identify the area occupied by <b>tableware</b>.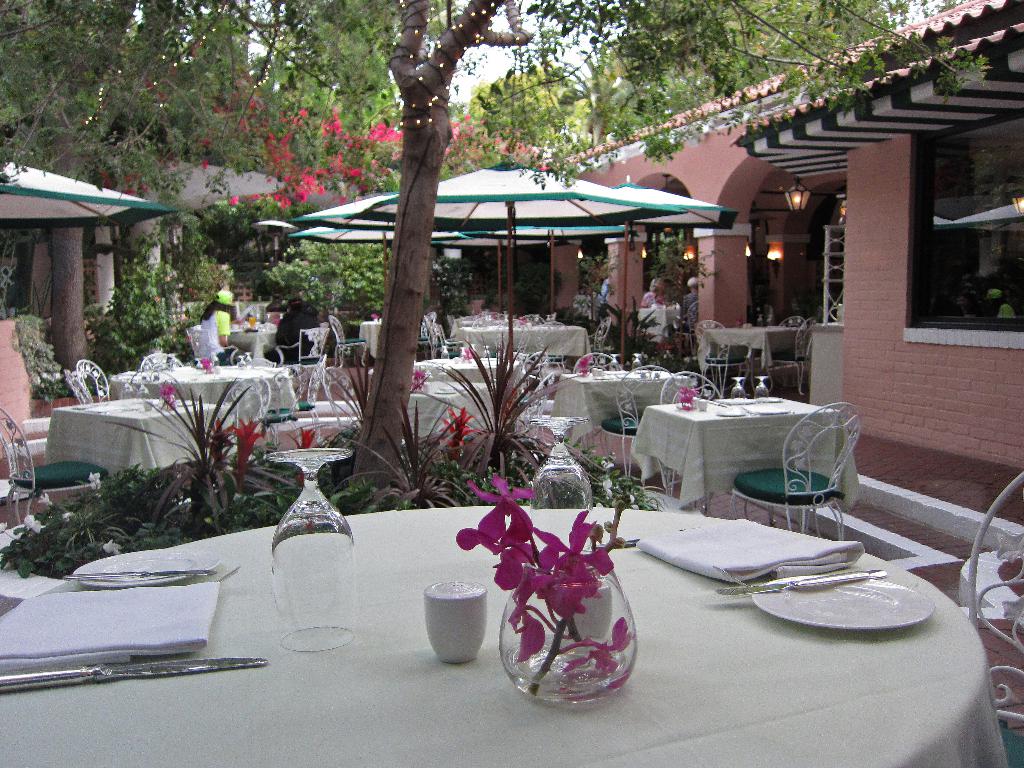
Area: (625,371,645,380).
